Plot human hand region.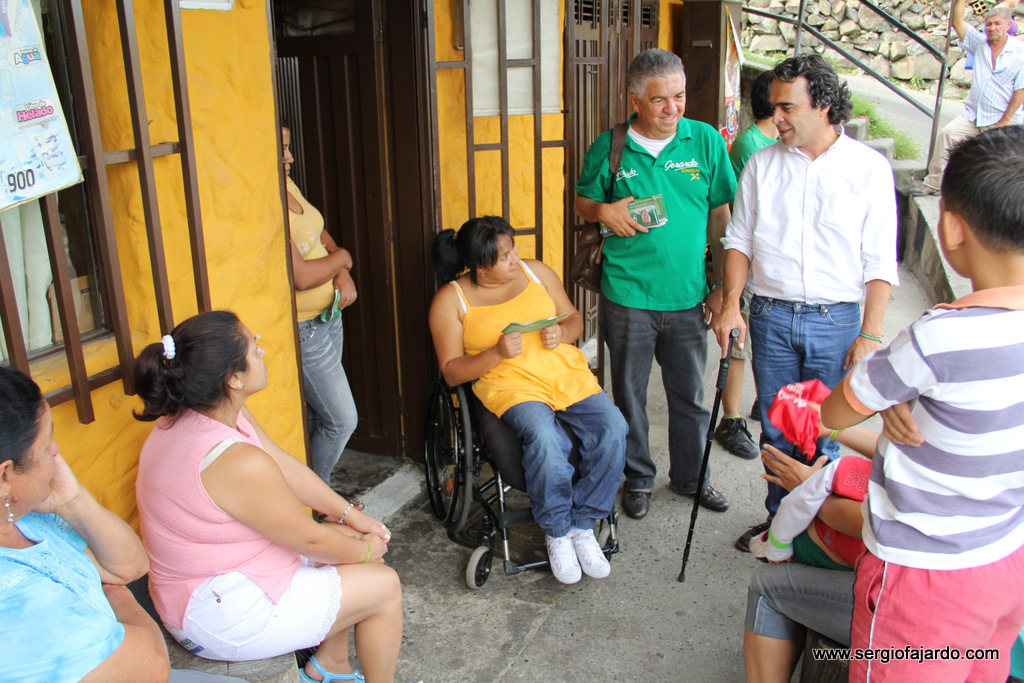
Plotted at BBox(759, 442, 826, 492).
